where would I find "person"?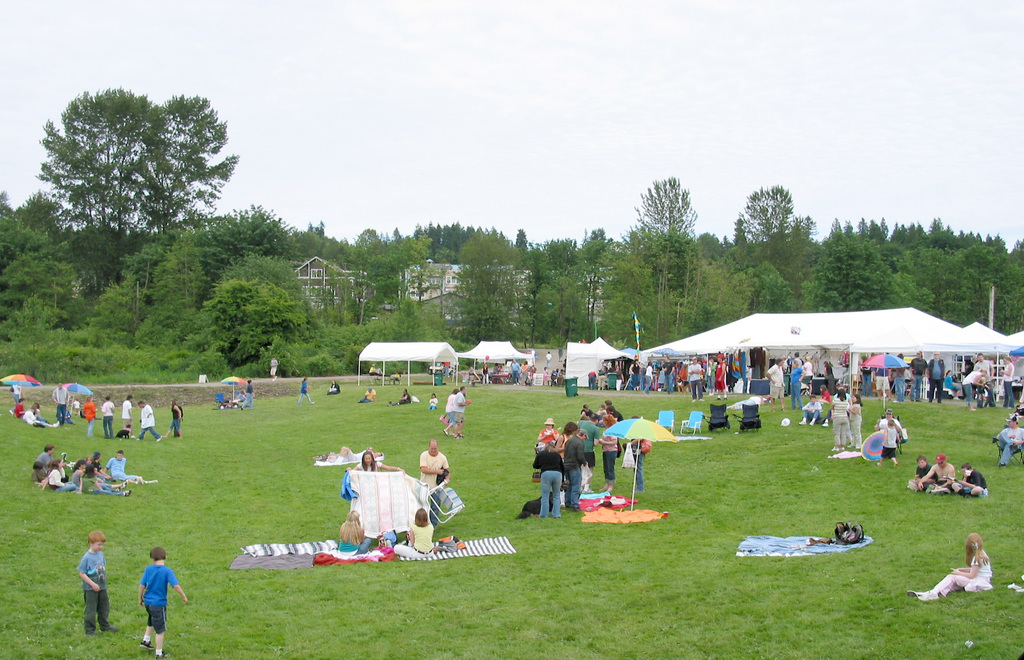
At crop(120, 395, 133, 438).
